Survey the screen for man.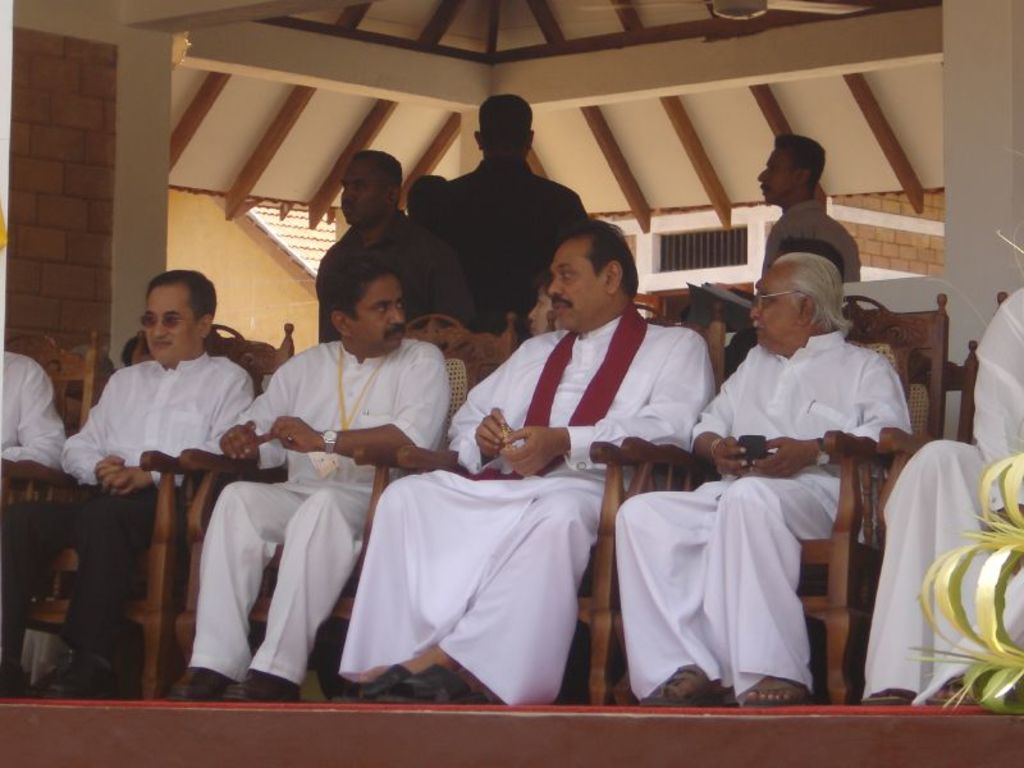
Survey found: (x1=713, y1=228, x2=846, y2=392).
